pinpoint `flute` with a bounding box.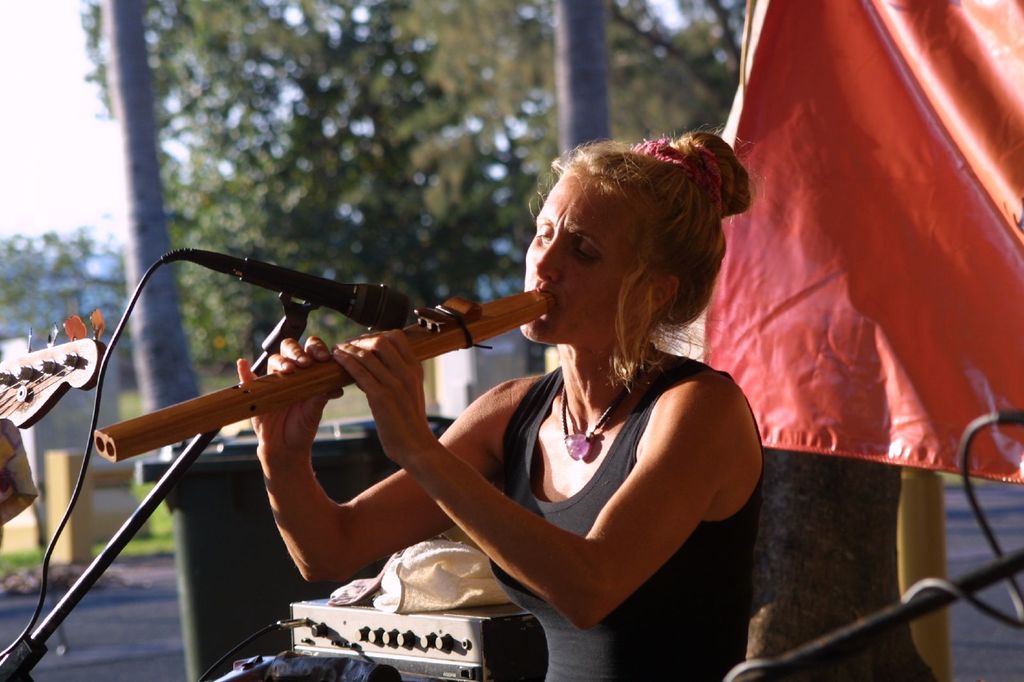
box=[95, 288, 557, 464].
